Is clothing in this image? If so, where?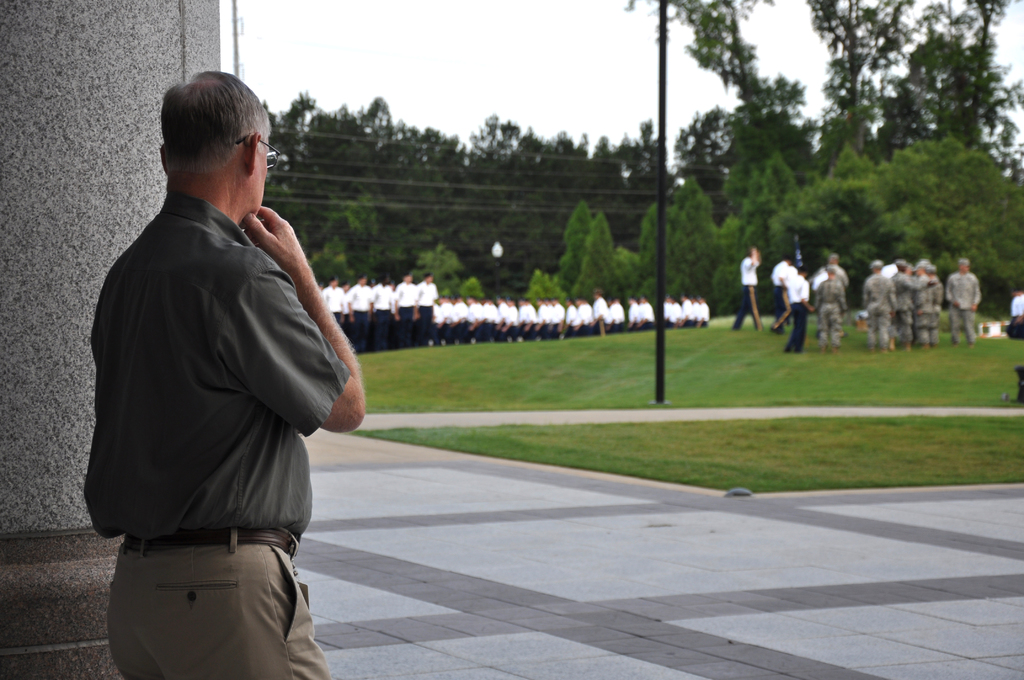
Yes, at Rect(735, 255, 762, 332).
